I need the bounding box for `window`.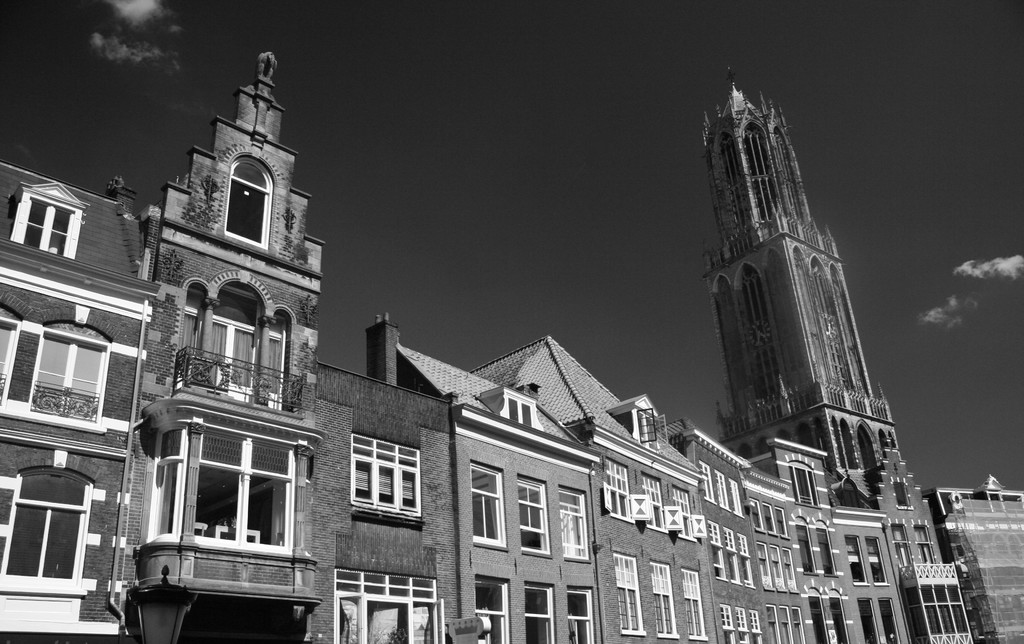
Here it is: x1=765, y1=604, x2=780, y2=643.
